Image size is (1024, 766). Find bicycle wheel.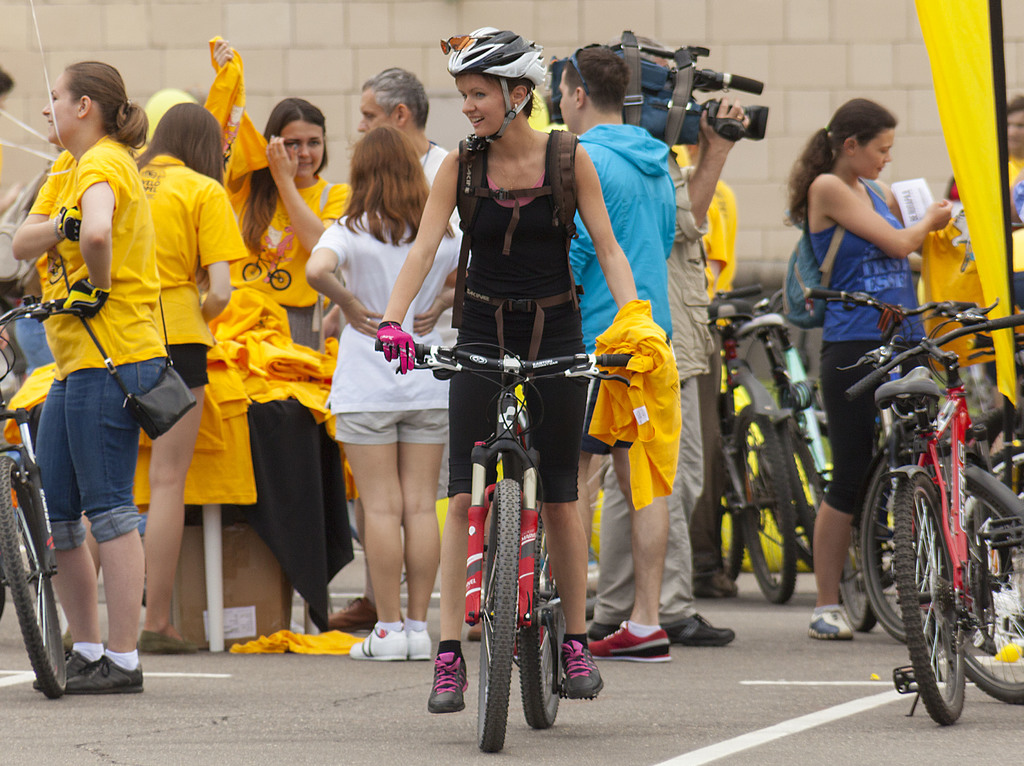
(474, 467, 527, 747).
